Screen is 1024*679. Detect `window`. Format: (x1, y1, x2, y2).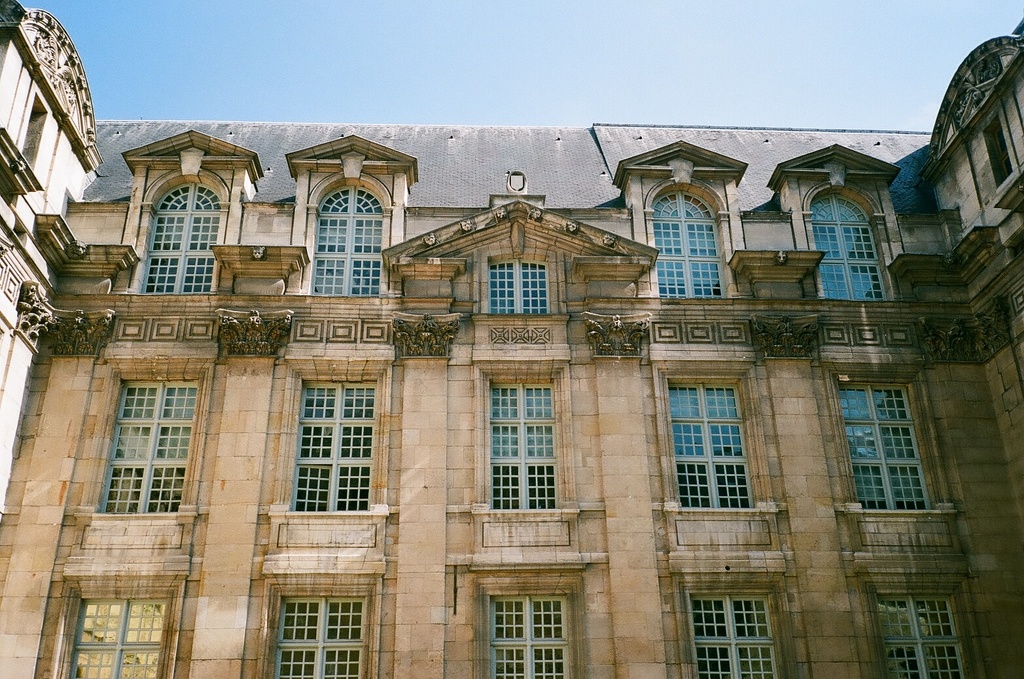
(77, 591, 171, 678).
